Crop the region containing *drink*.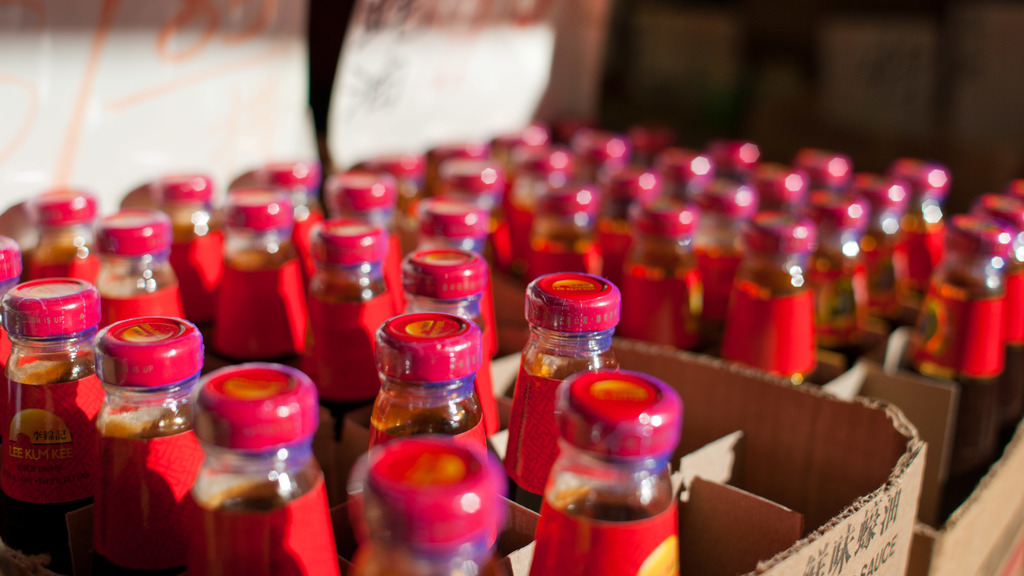
Crop region: rect(82, 316, 200, 575).
